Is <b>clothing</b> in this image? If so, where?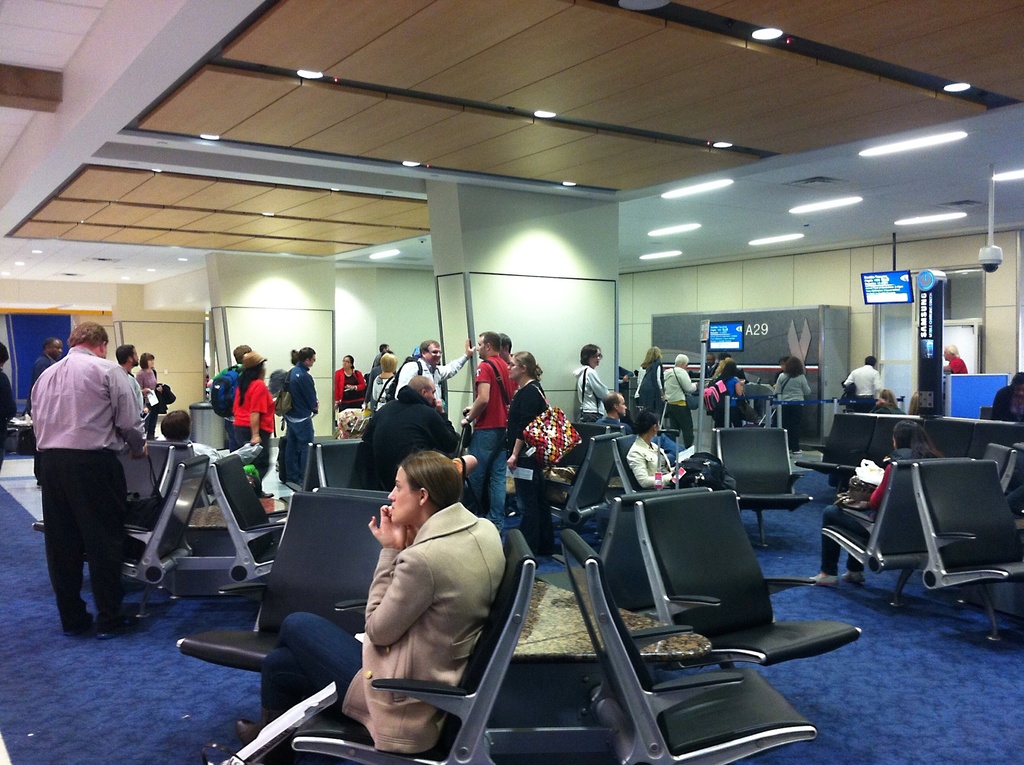
Yes, at [629, 436, 740, 488].
